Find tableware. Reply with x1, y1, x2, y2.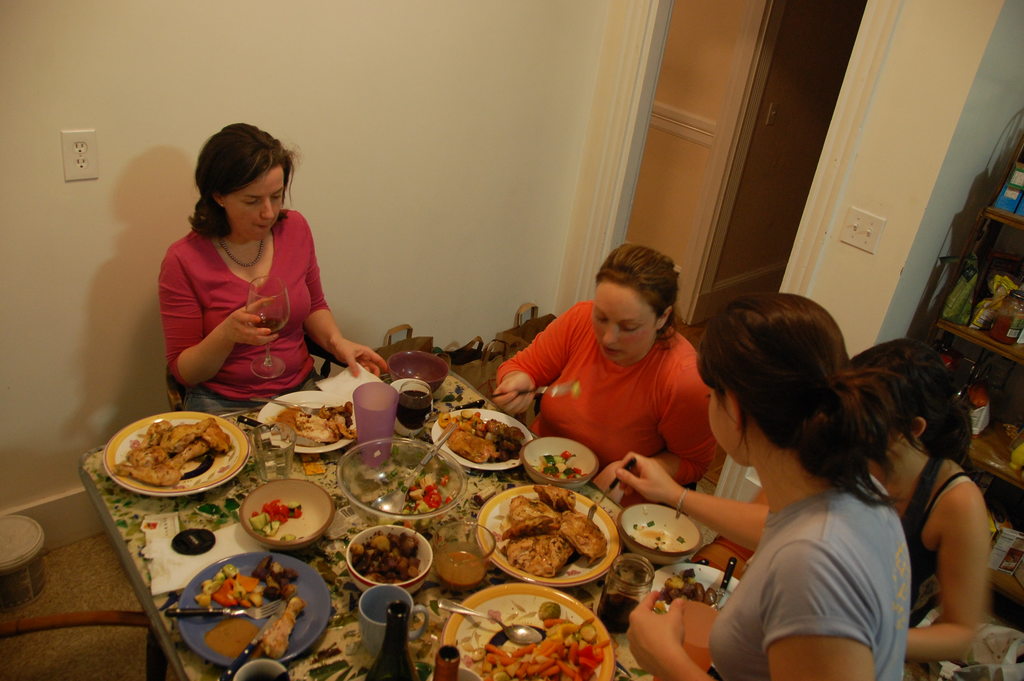
714, 559, 733, 604.
